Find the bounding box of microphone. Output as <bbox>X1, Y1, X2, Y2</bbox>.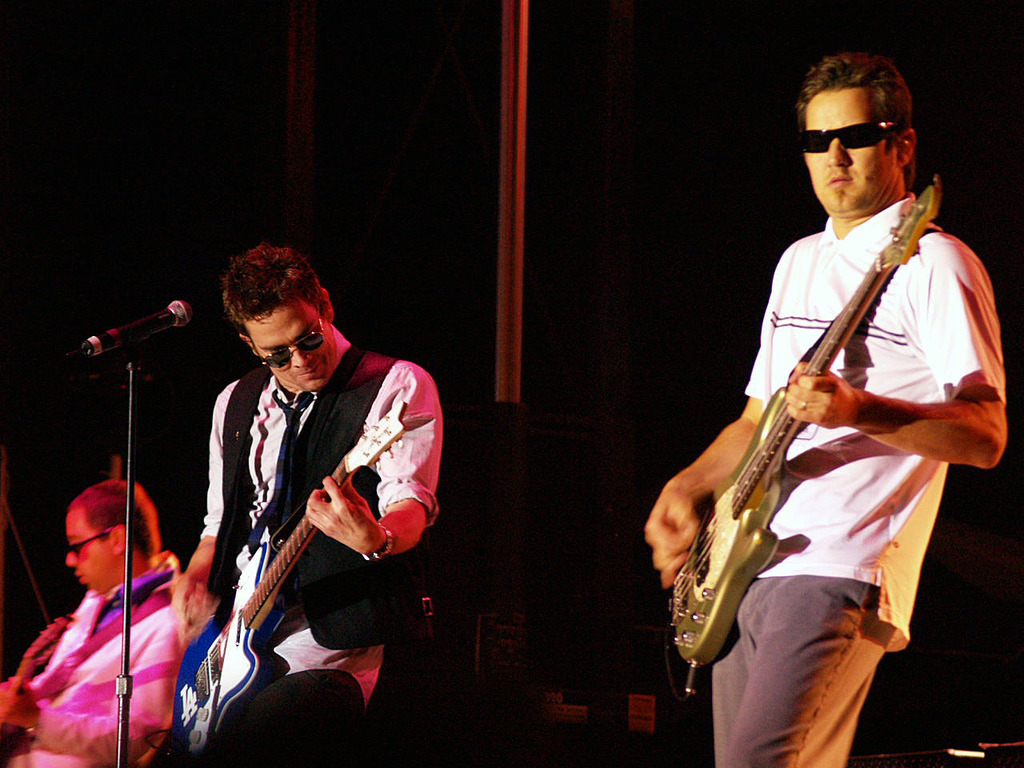
<bbox>67, 301, 182, 385</bbox>.
